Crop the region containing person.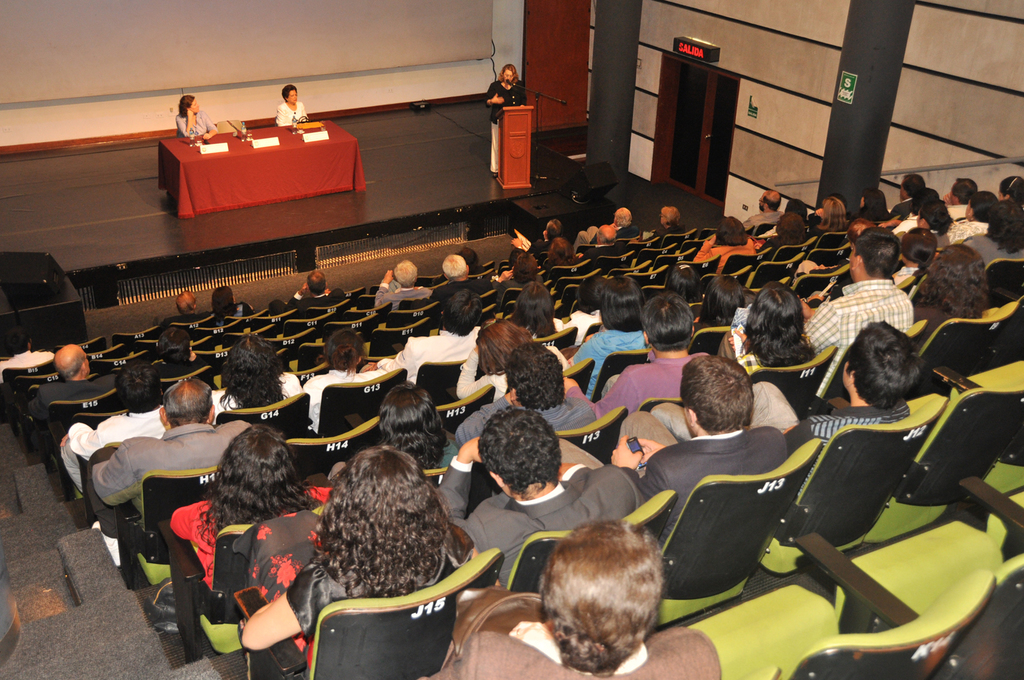
Crop region: [left=844, top=188, right=890, bottom=225].
